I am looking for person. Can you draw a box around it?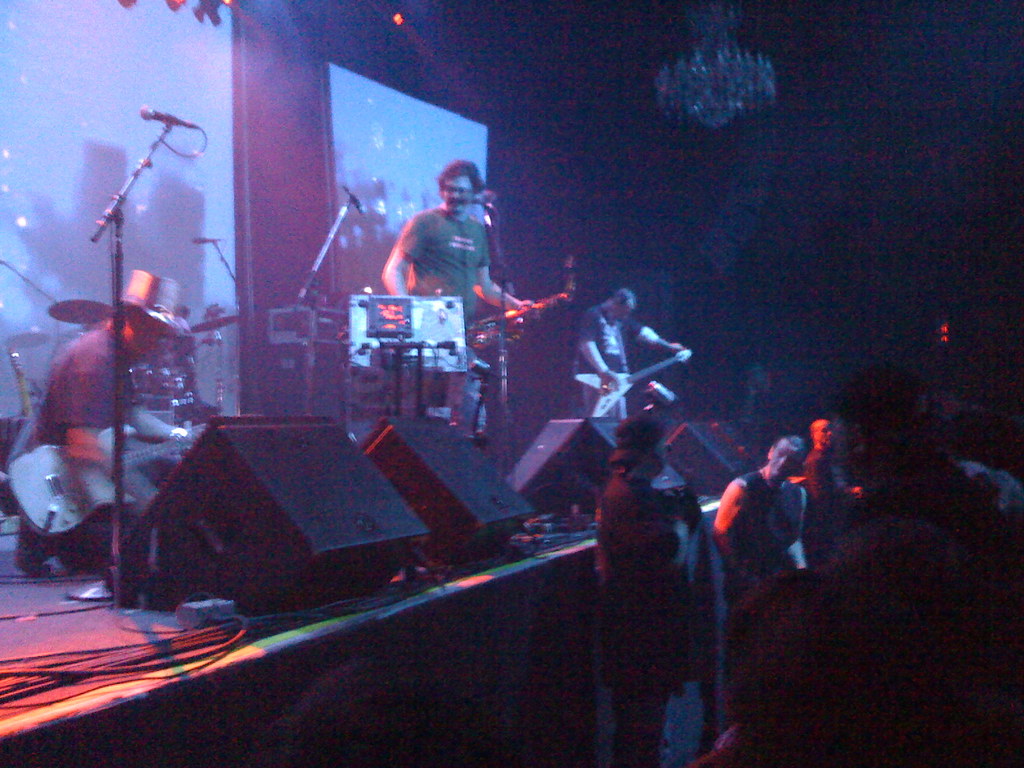
Sure, the bounding box is box(9, 259, 218, 582).
